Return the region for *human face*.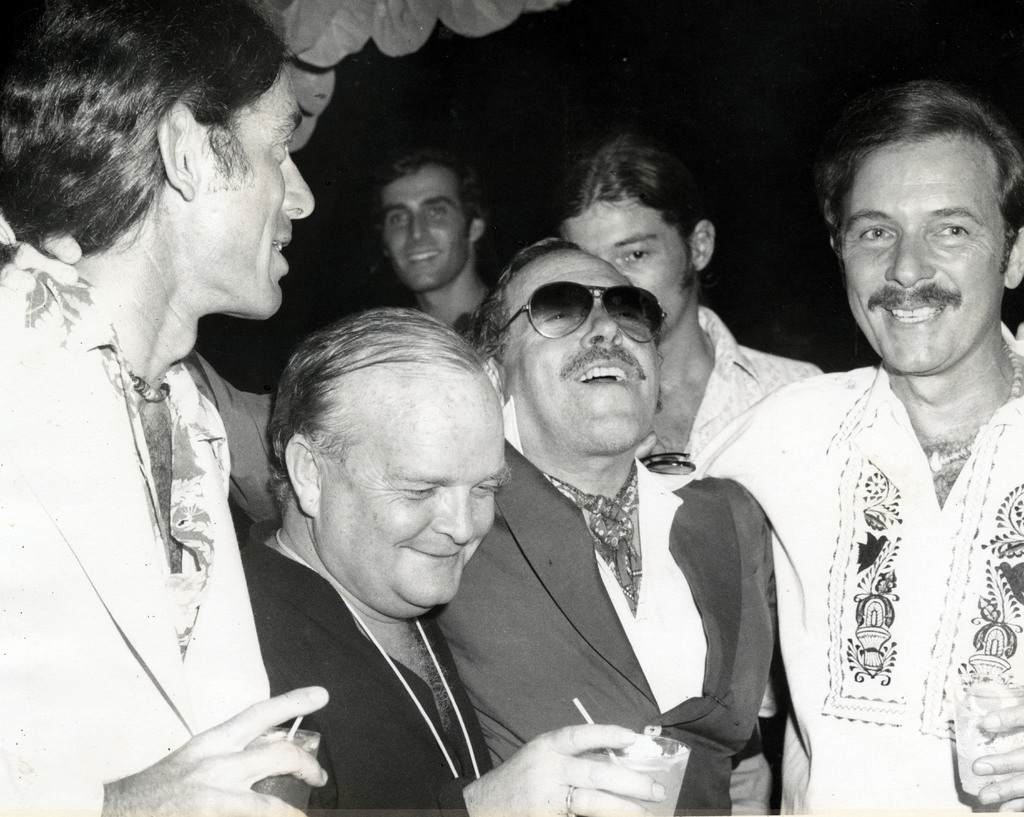
{"left": 557, "top": 193, "right": 698, "bottom": 333}.
